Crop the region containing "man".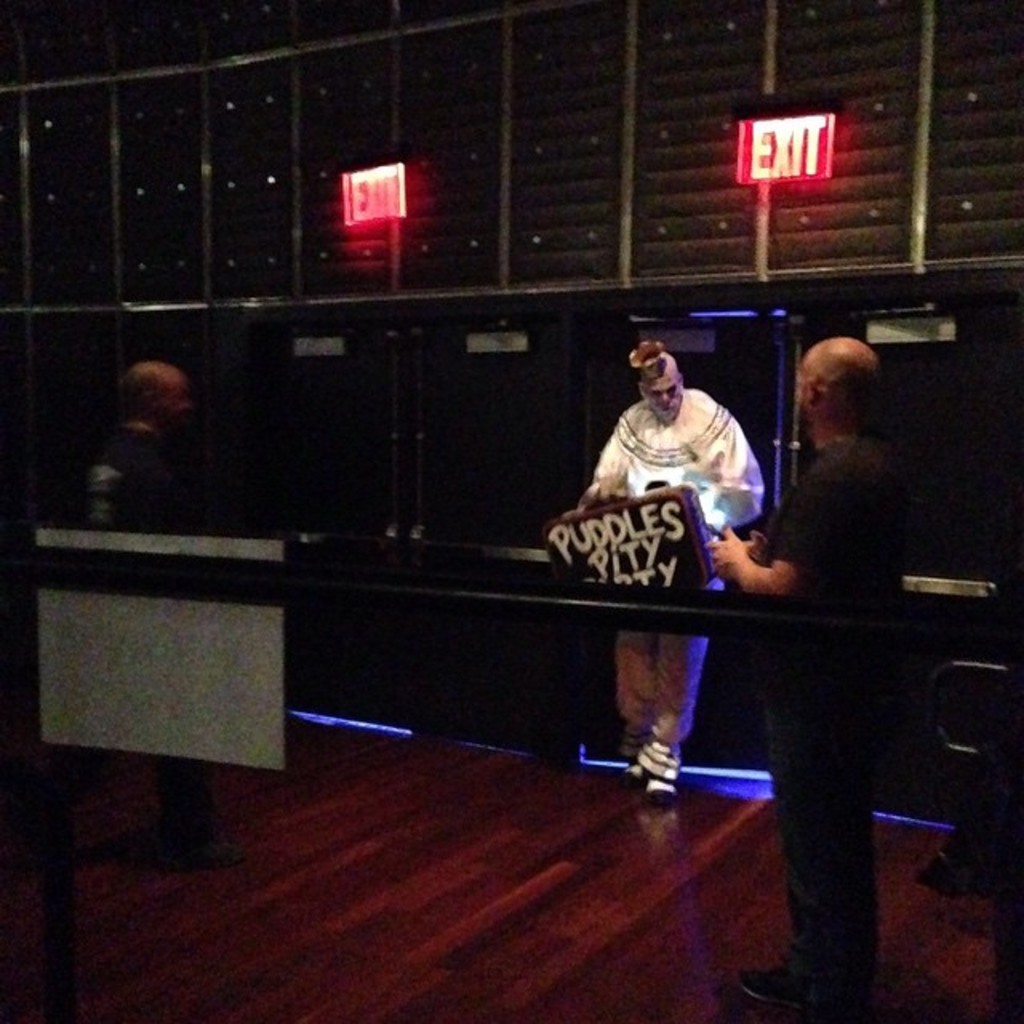
Crop region: bbox(552, 330, 789, 726).
